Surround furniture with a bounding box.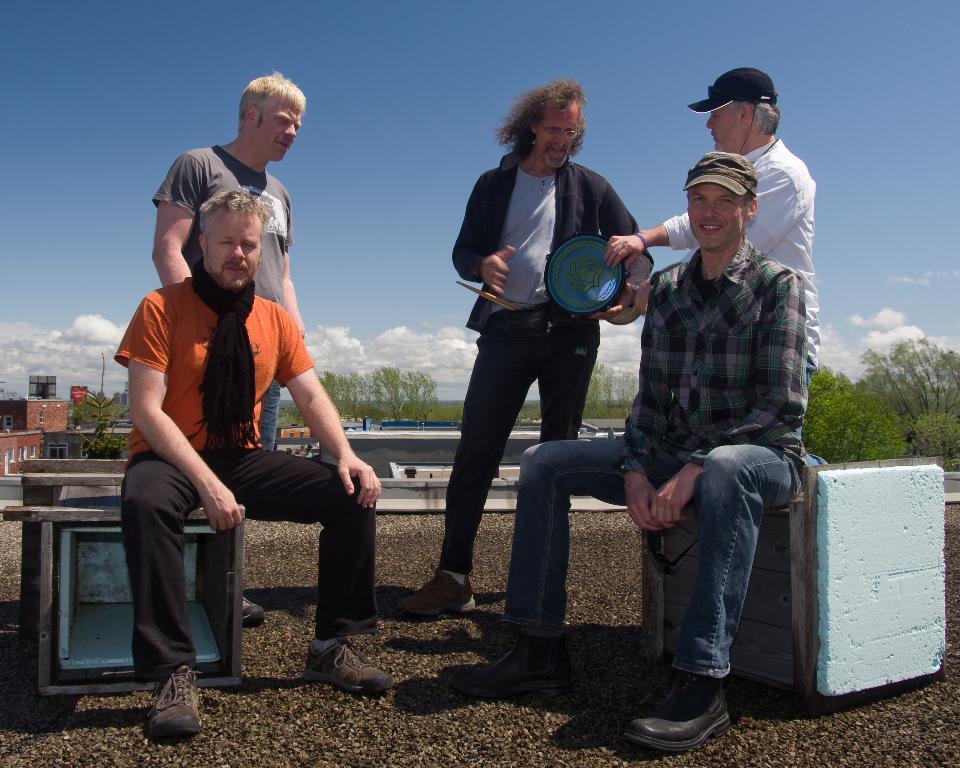
BBox(1, 457, 243, 700).
